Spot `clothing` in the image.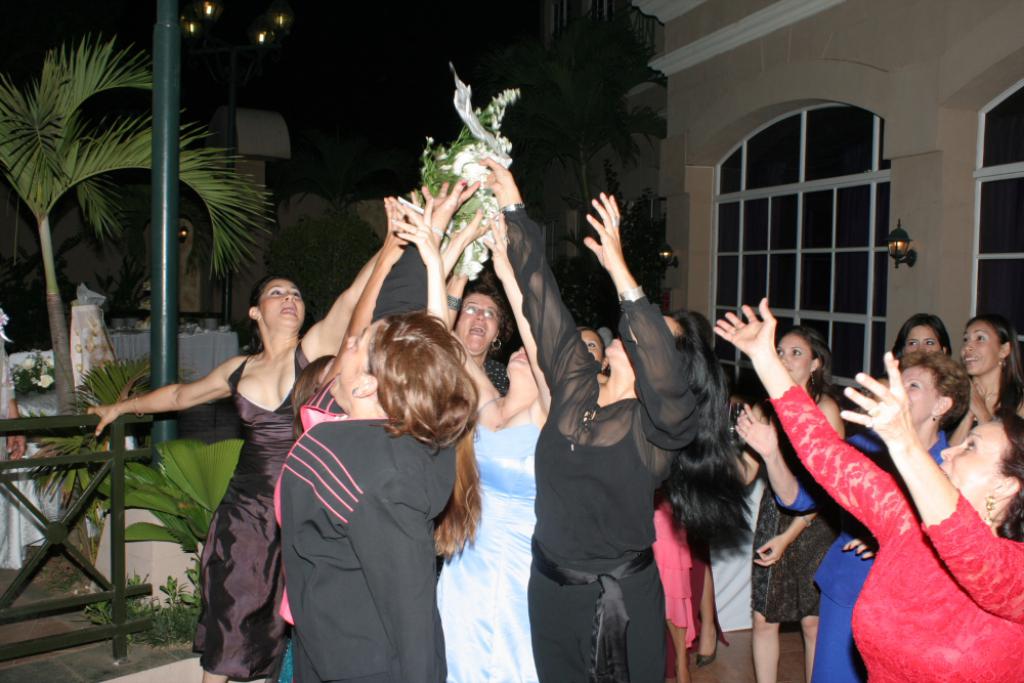
`clothing` found at box=[271, 369, 476, 680].
